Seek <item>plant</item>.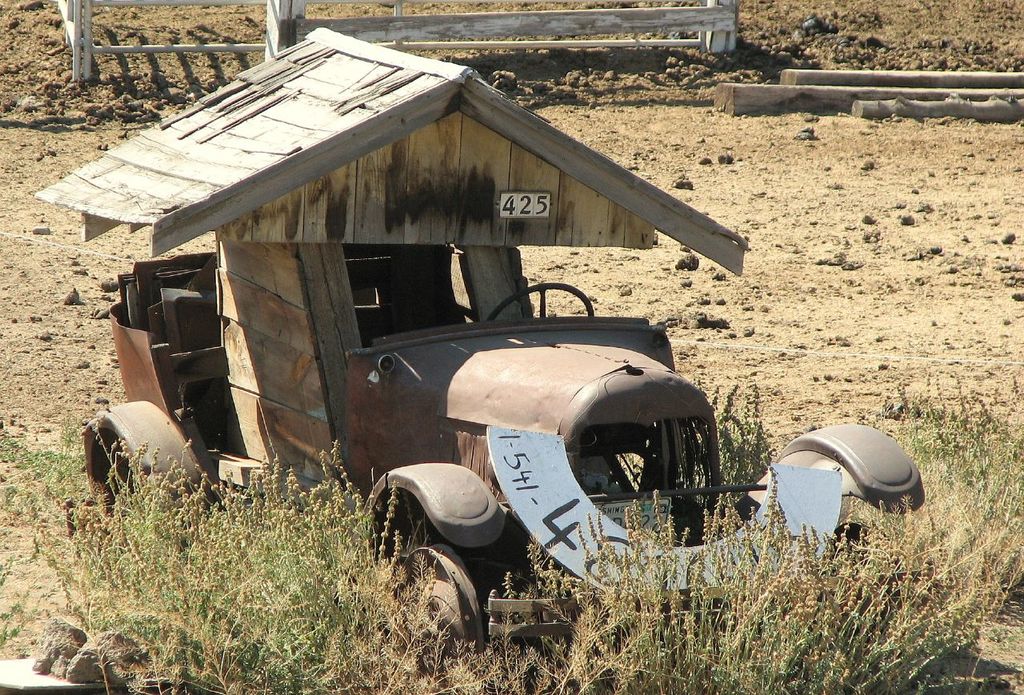
858:357:1022:597.
